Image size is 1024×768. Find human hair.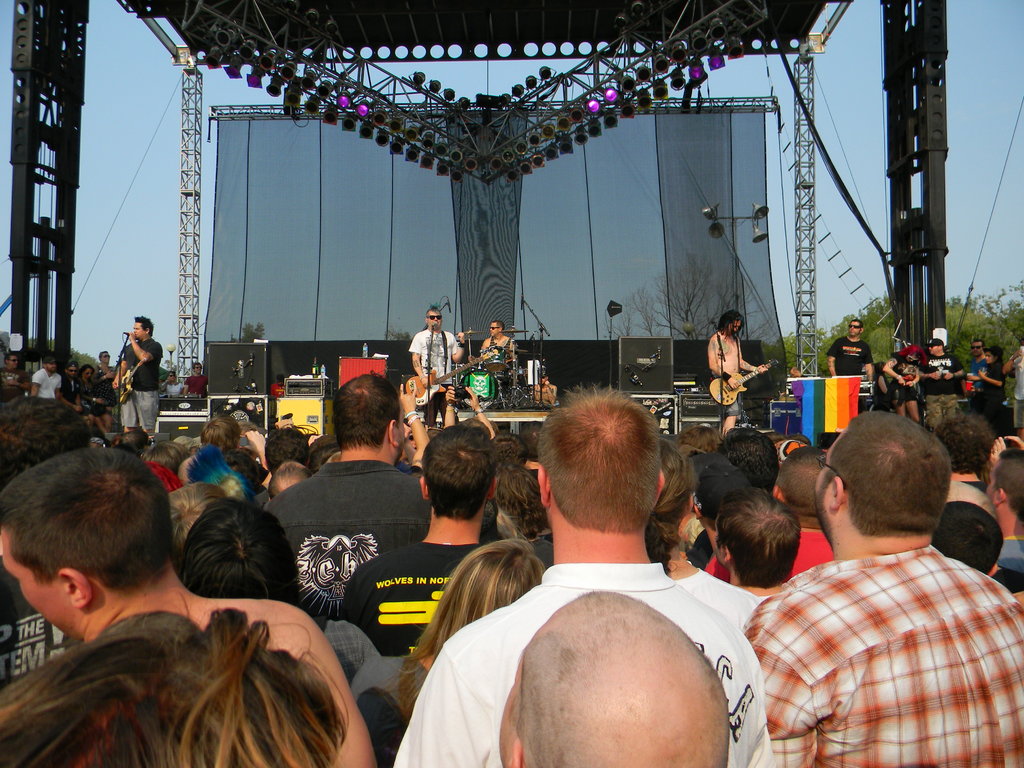
[x1=423, y1=306, x2=439, y2=319].
